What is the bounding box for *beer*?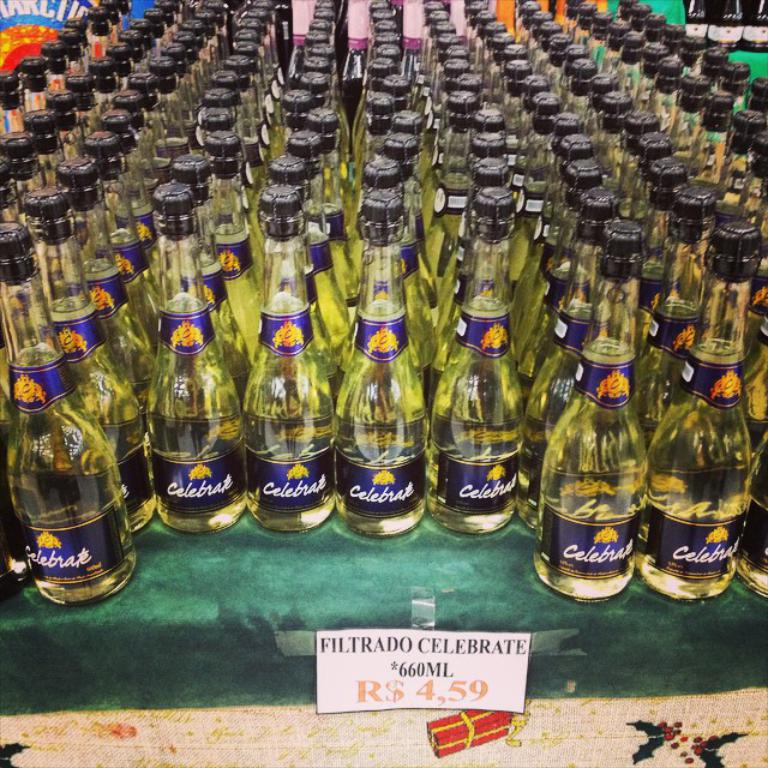
{"x1": 209, "y1": 127, "x2": 272, "y2": 302}.
